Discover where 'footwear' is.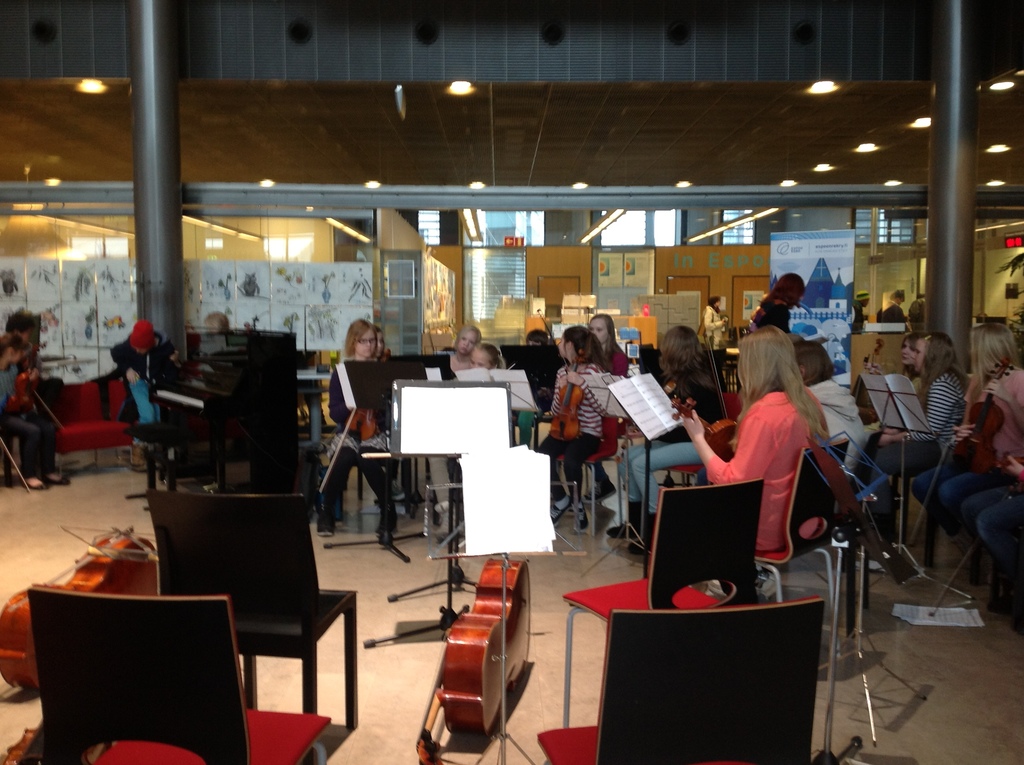
Discovered at box=[548, 495, 568, 527].
